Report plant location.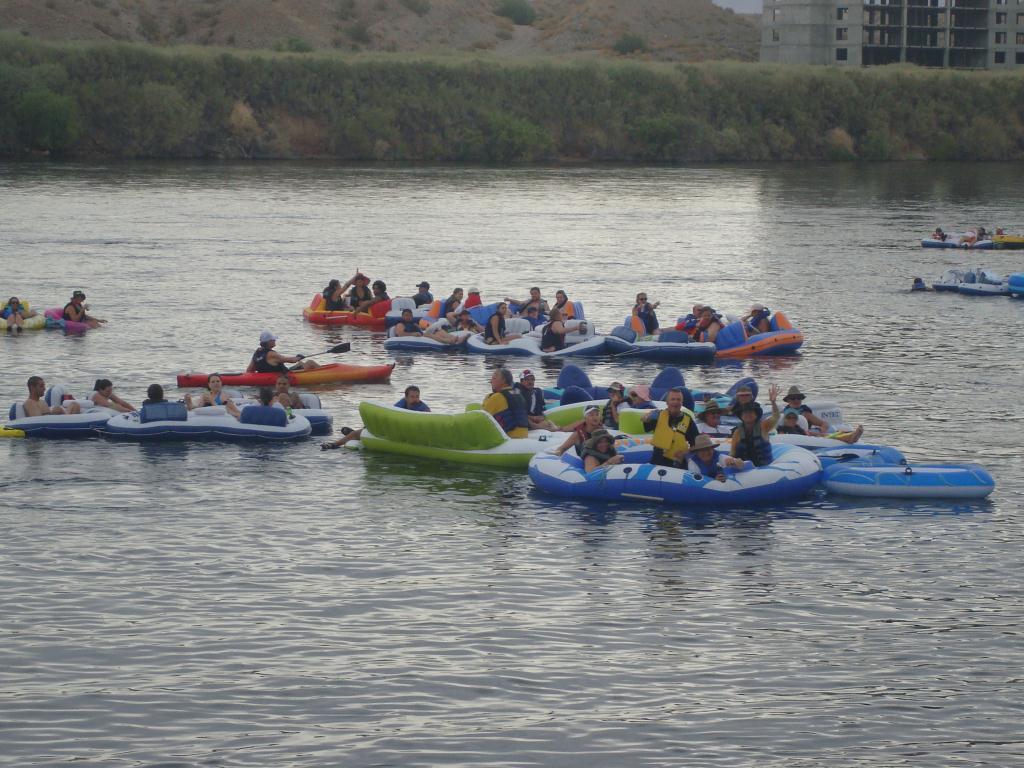
Report: <region>962, 65, 989, 104</region>.
